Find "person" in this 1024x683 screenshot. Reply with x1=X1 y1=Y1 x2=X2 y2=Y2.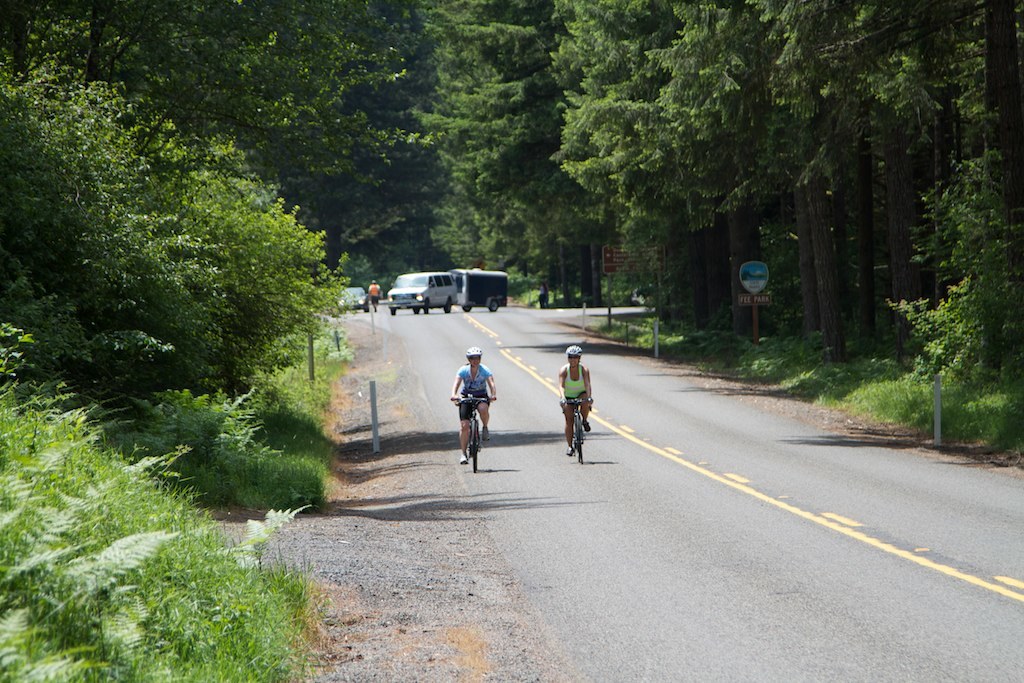
x1=562 y1=345 x2=592 y2=452.
